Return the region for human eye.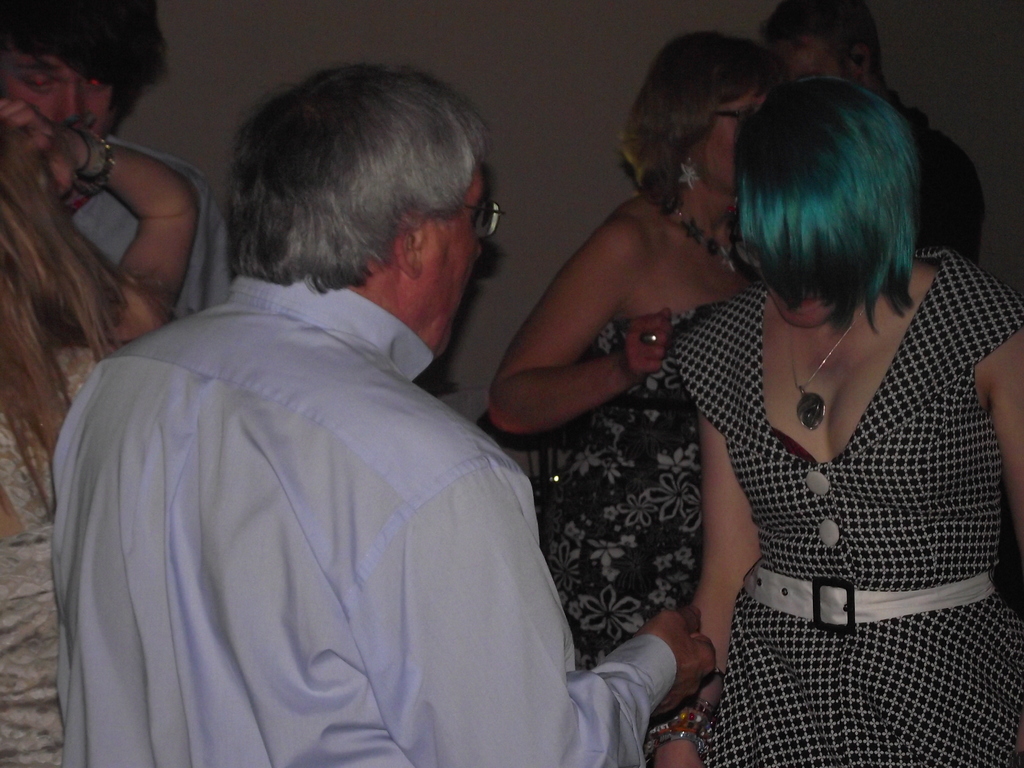
BBox(10, 65, 67, 96).
